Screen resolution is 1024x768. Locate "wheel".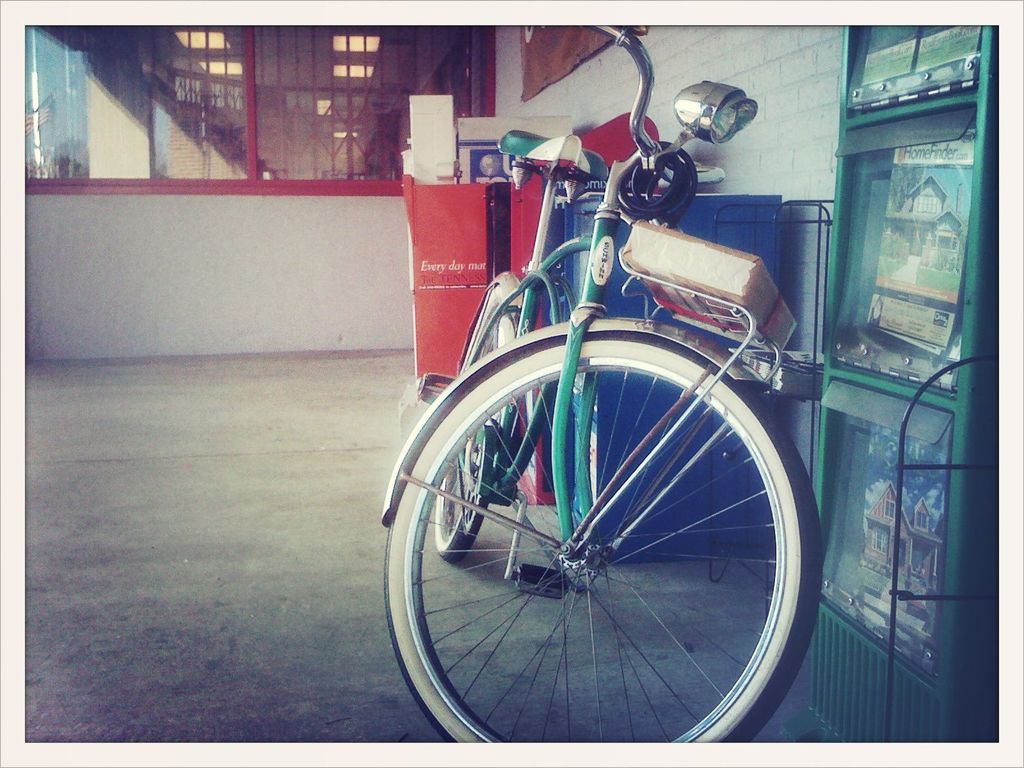
box=[435, 281, 516, 564].
